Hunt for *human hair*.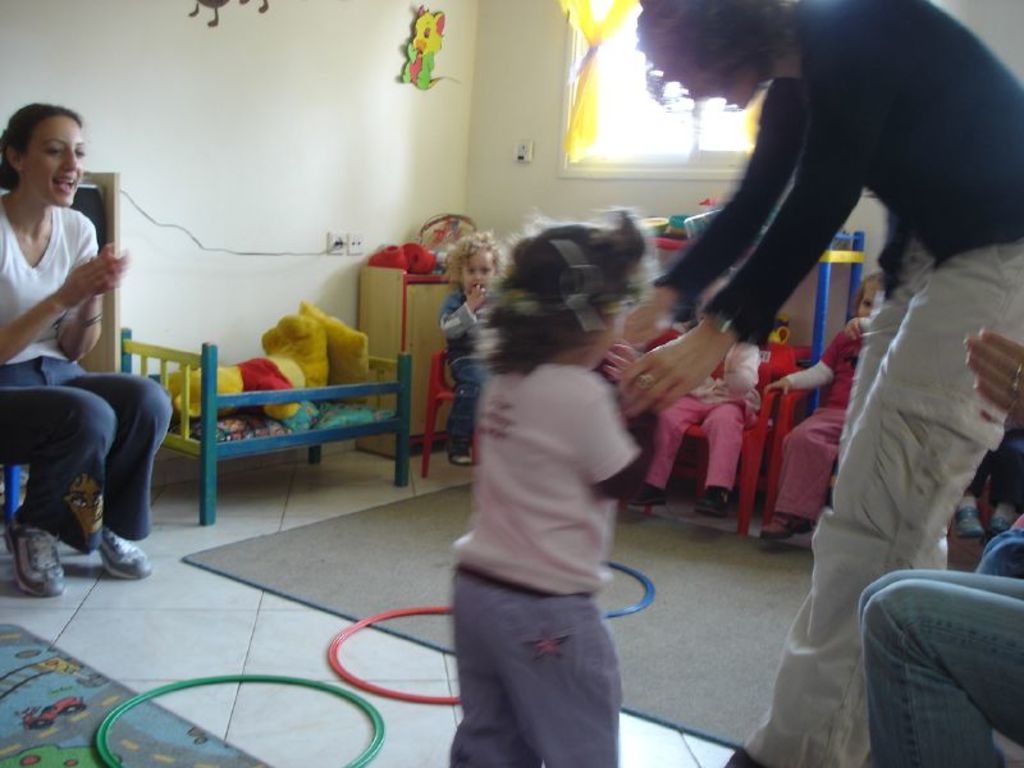
Hunted down at pyautogui.locateOnScreen(855, 270, 882, 310).
